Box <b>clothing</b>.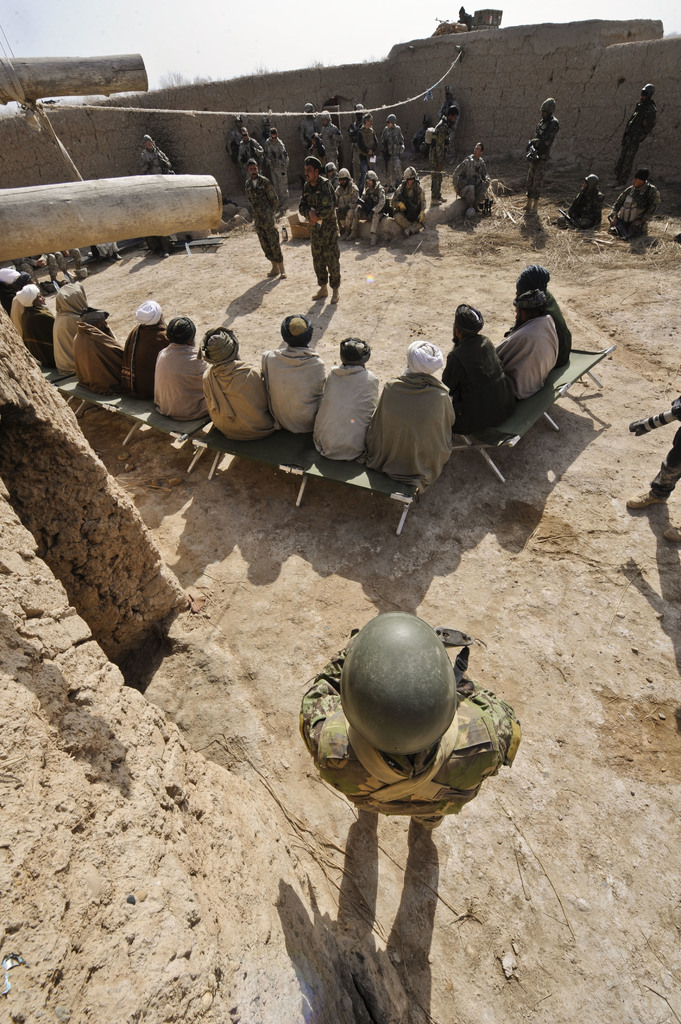
[left=239, top=134, right=264, bottom=162].
